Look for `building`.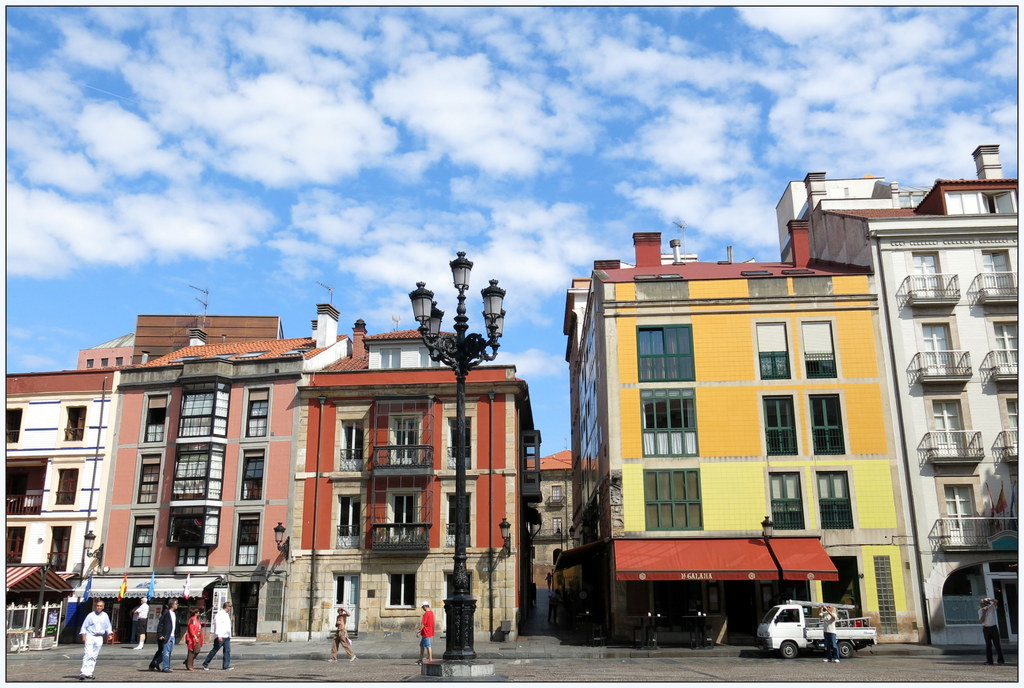
Found: 579 222 922 646.
